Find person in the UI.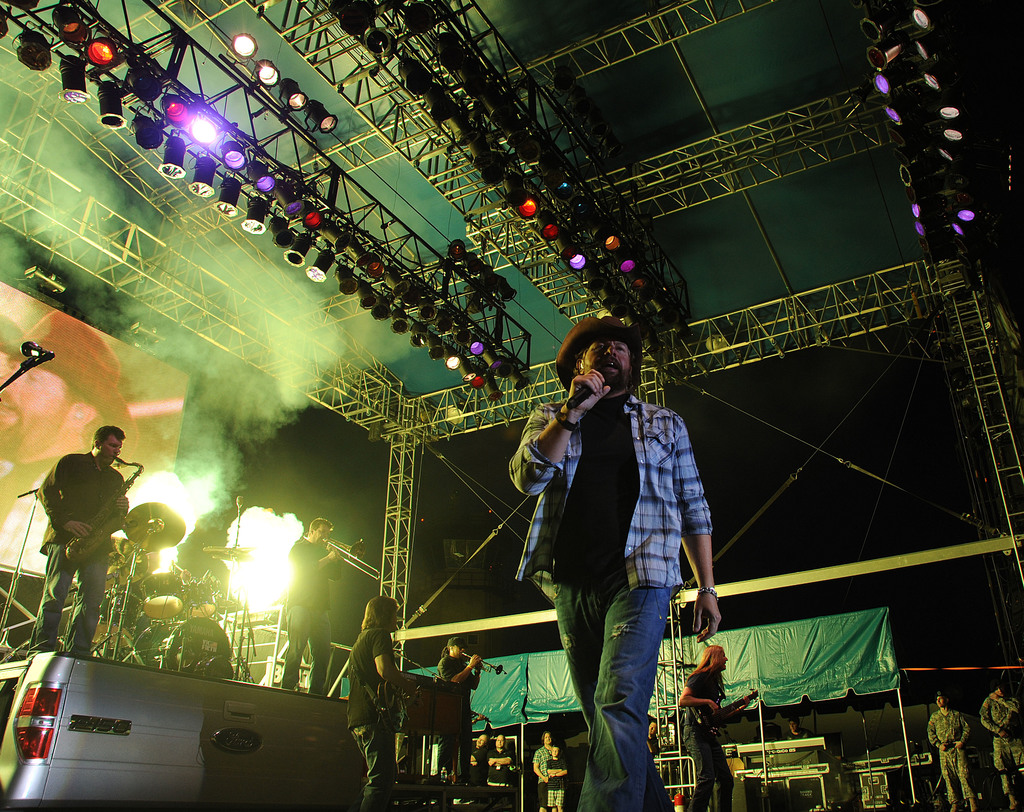
UI element at left=979, top=678, right=1023, bottom=808.
